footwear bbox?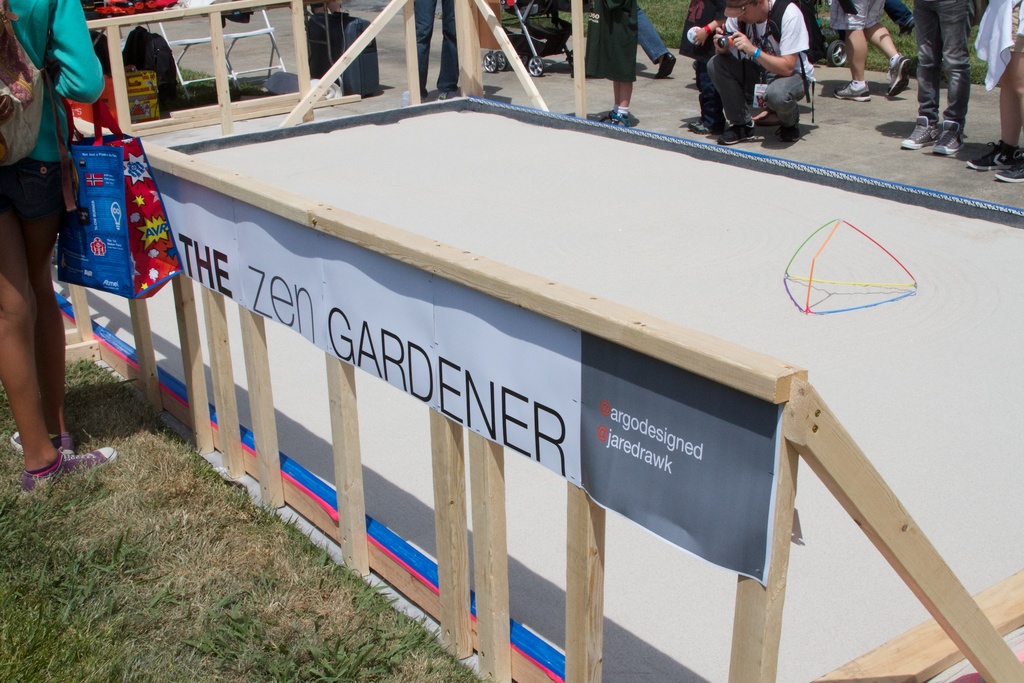
897/114/941/152
